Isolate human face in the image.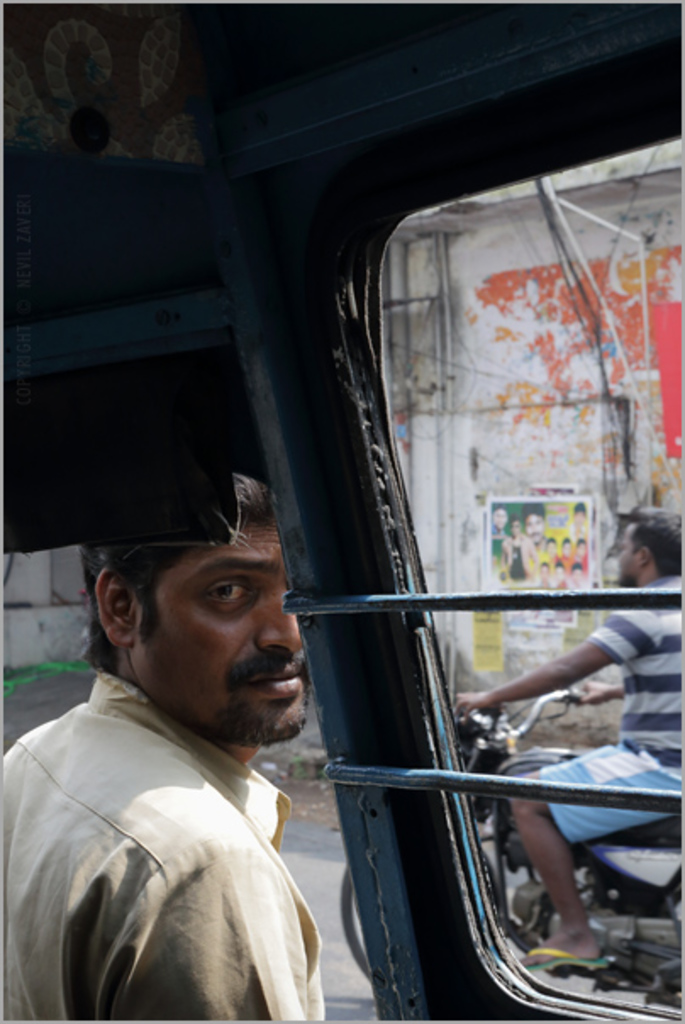
Isolated region: [573,539,588,561].
